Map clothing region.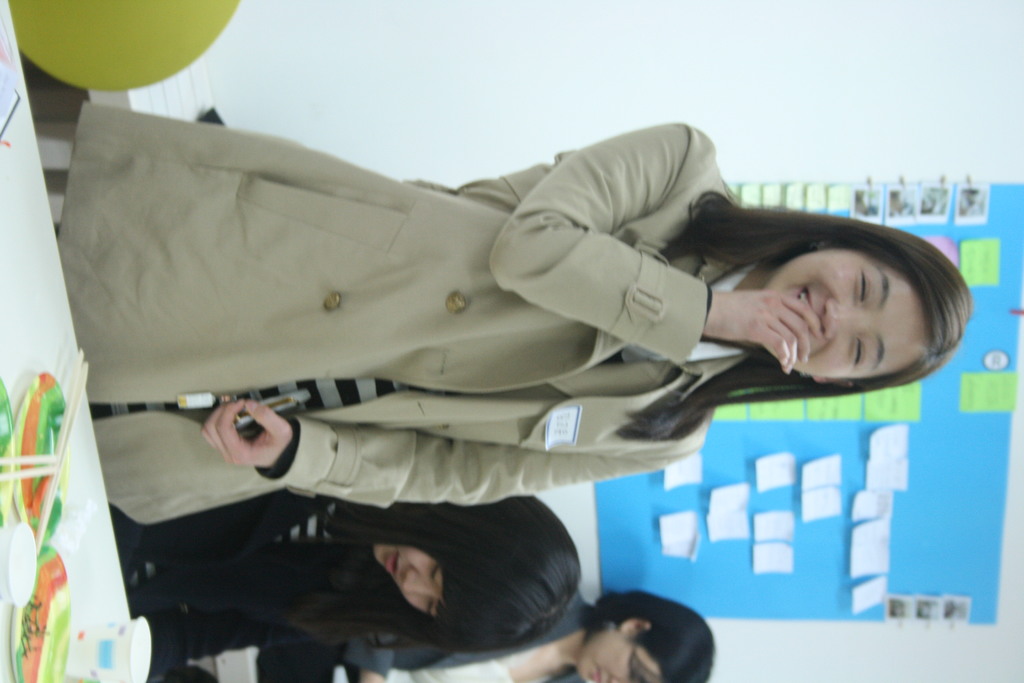
Mapped to BBox(68, 111, 834, 461).
